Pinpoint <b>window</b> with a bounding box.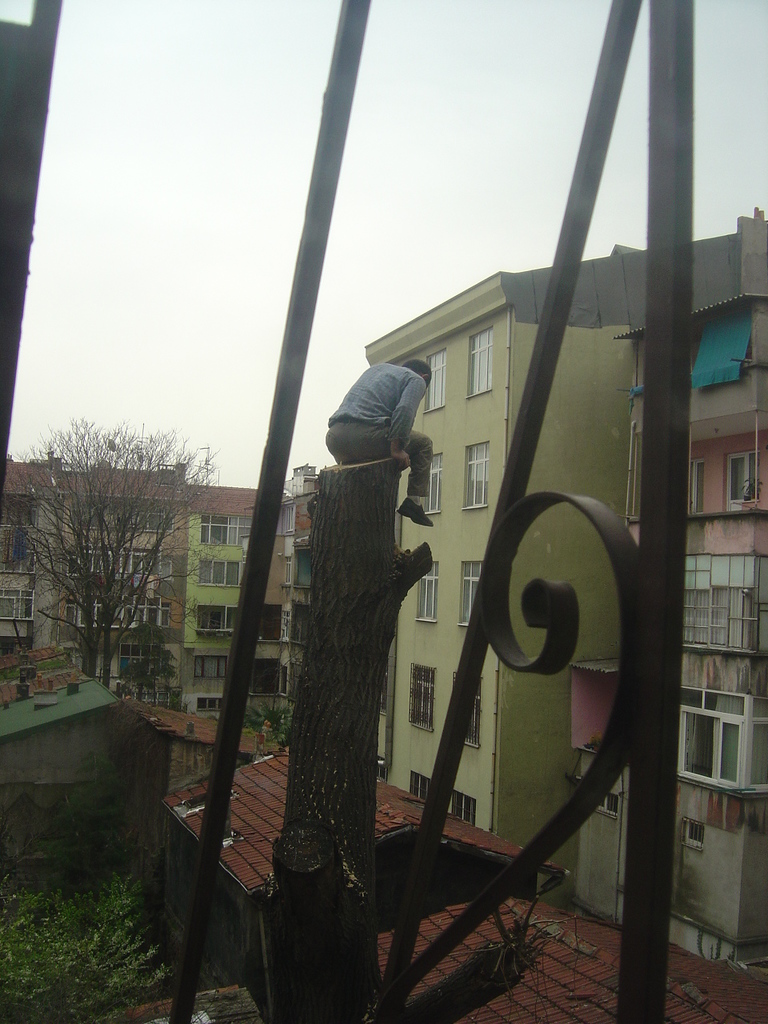
194, 702, 220, 726.
